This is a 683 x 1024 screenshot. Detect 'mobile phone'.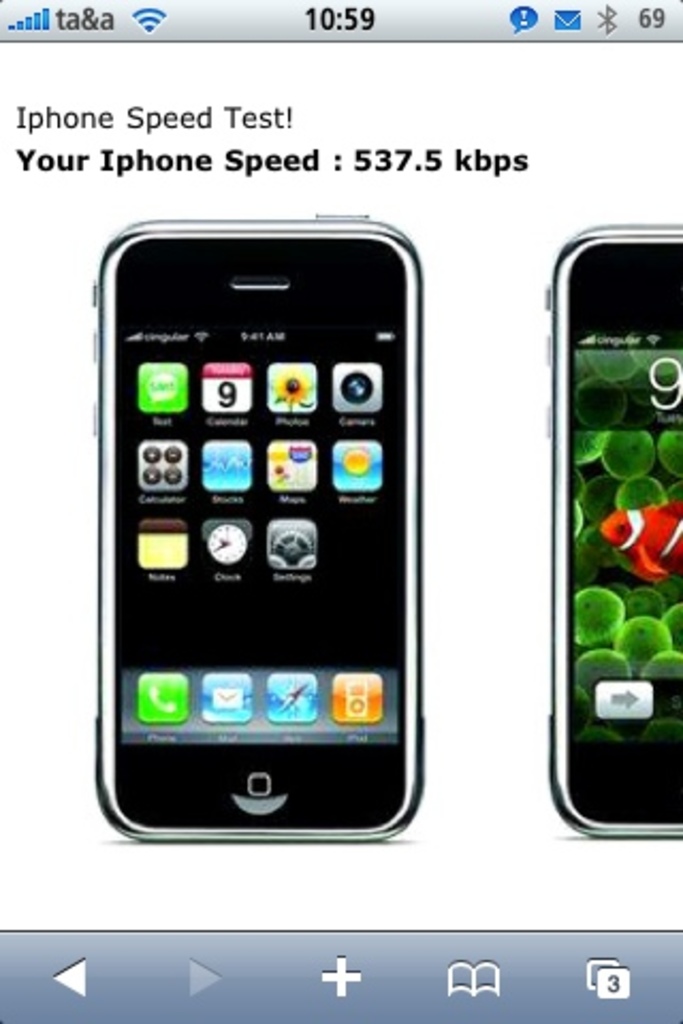
(542,222,681,843).
